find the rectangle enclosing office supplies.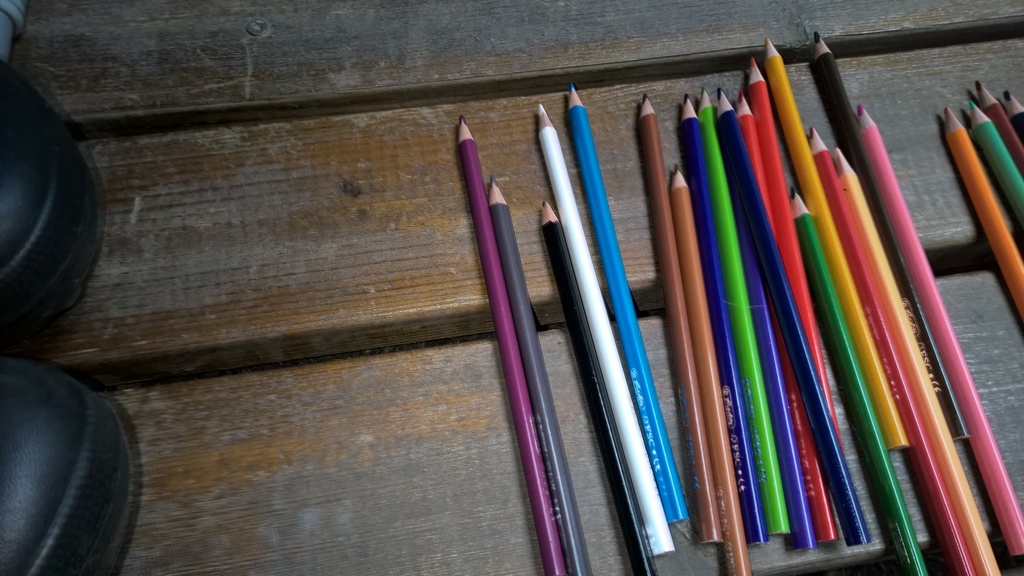
select_region(966, 97, 1023, 223).
